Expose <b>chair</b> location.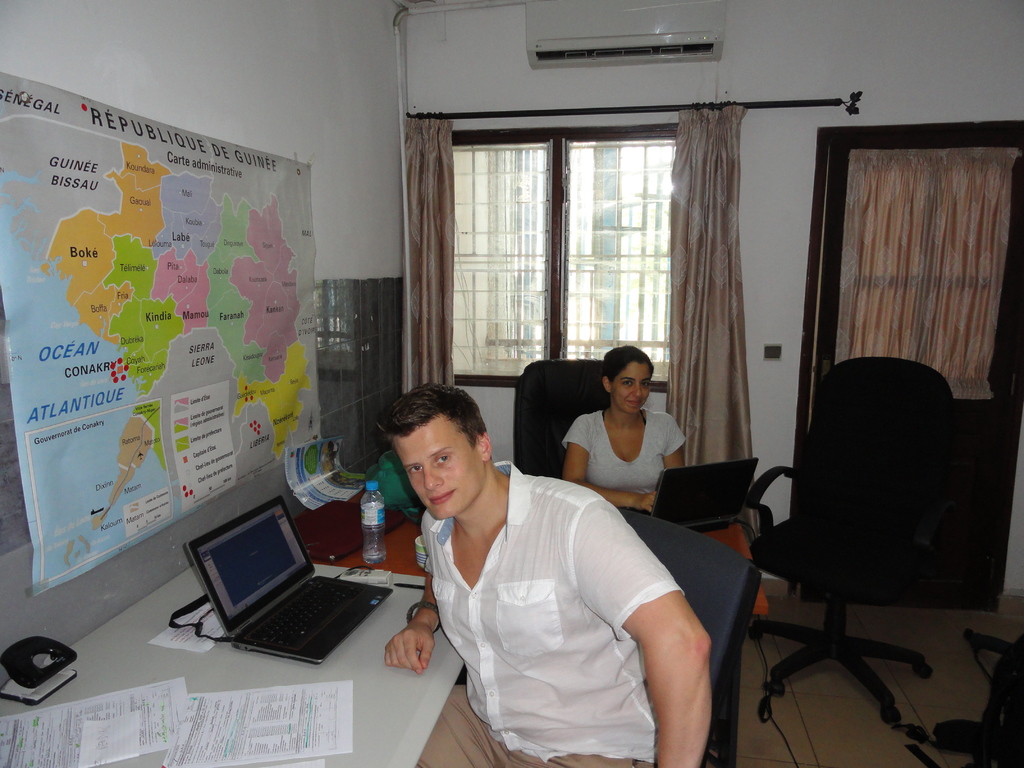
Exposed at Rect(614, 505, 762, 765).
